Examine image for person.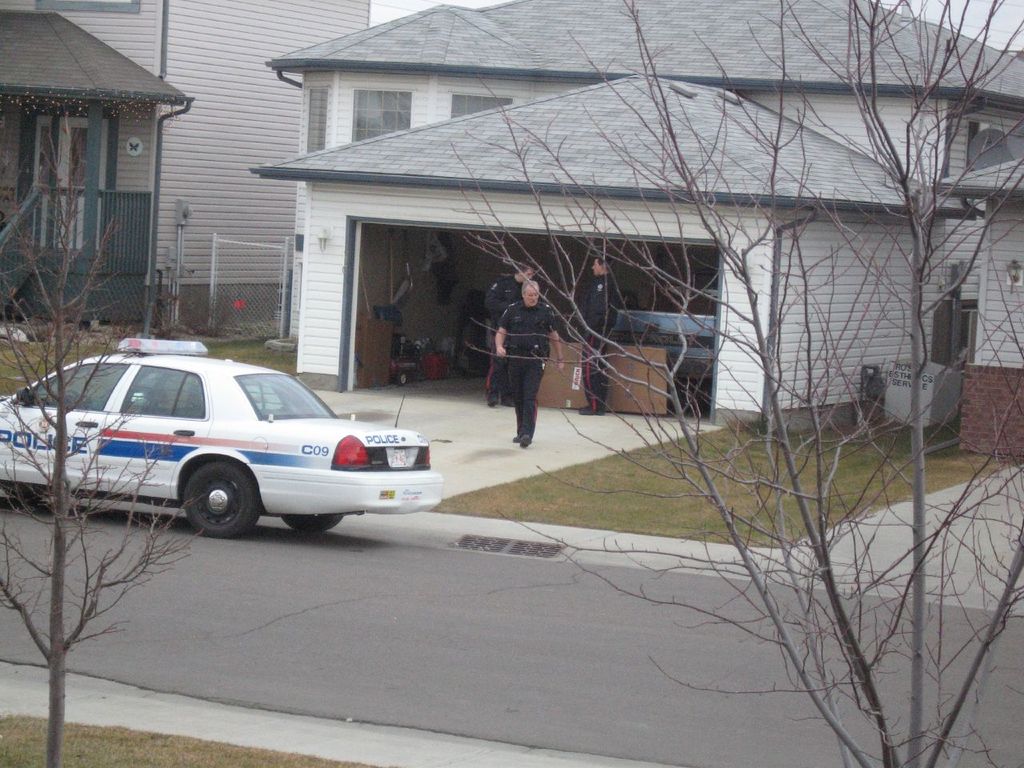
Examination result: bbox=(490, 266, 562, 459).
